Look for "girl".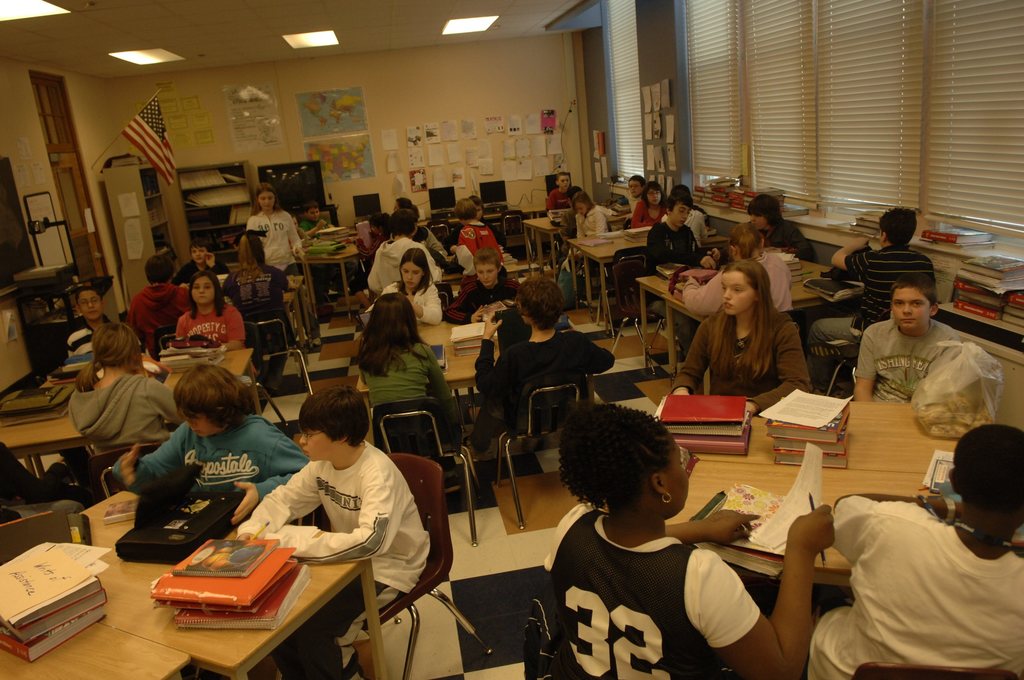
Found: (632, 182, 670, 228).
